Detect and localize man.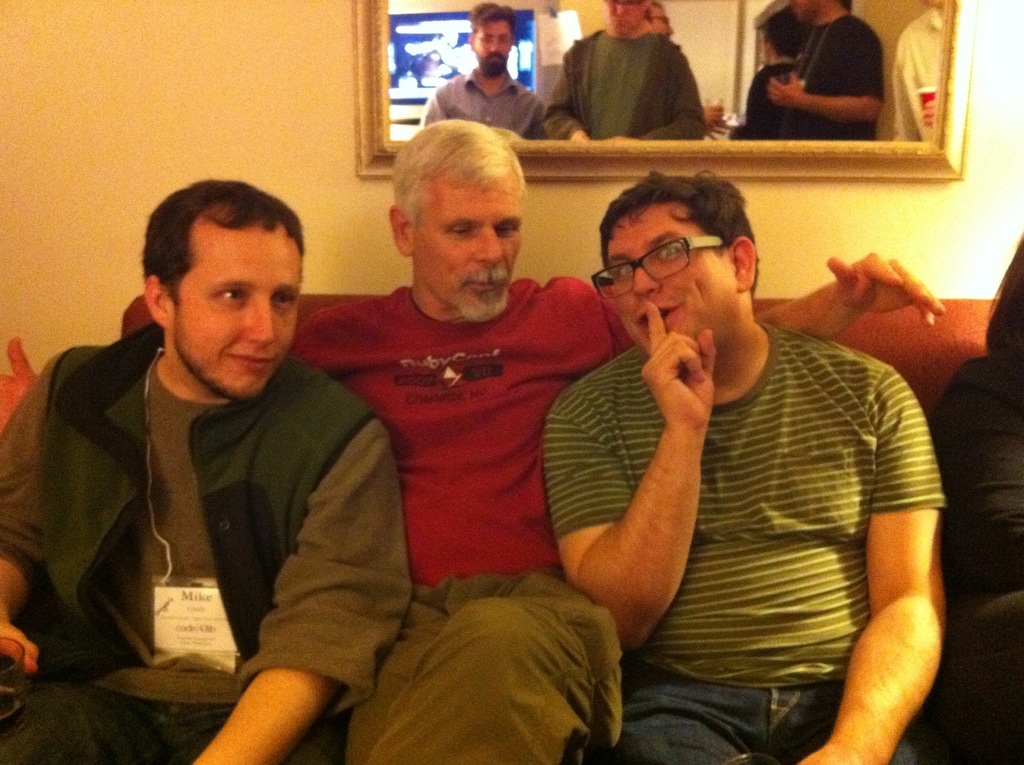
Localized at region(543, 170, 952, 764).
